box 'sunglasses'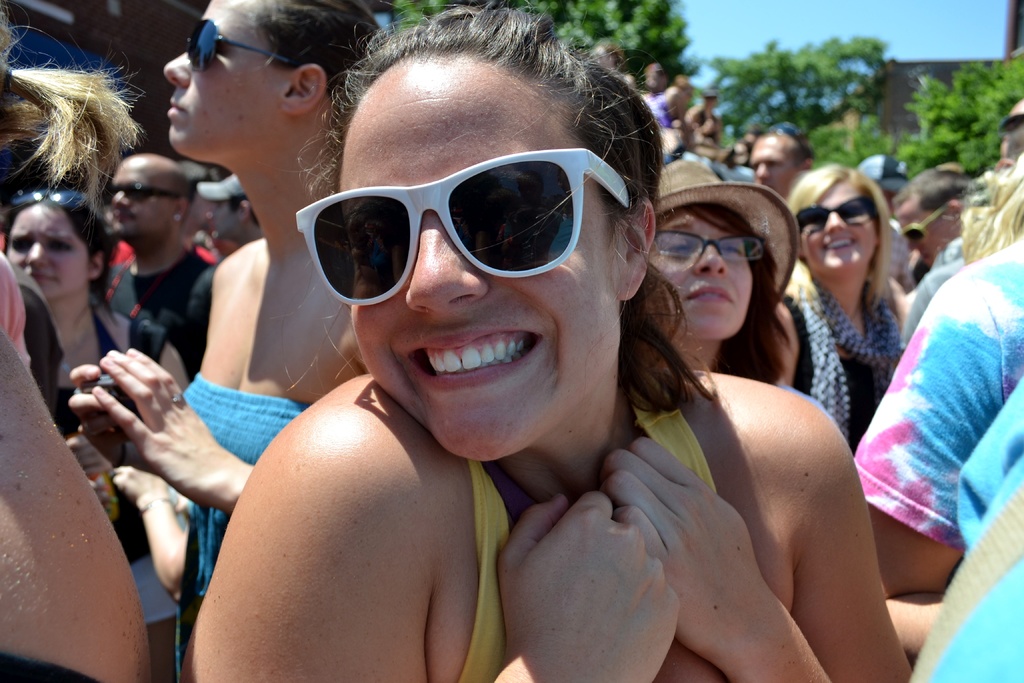
x1=900 y1=208 x2=945 y2=242
